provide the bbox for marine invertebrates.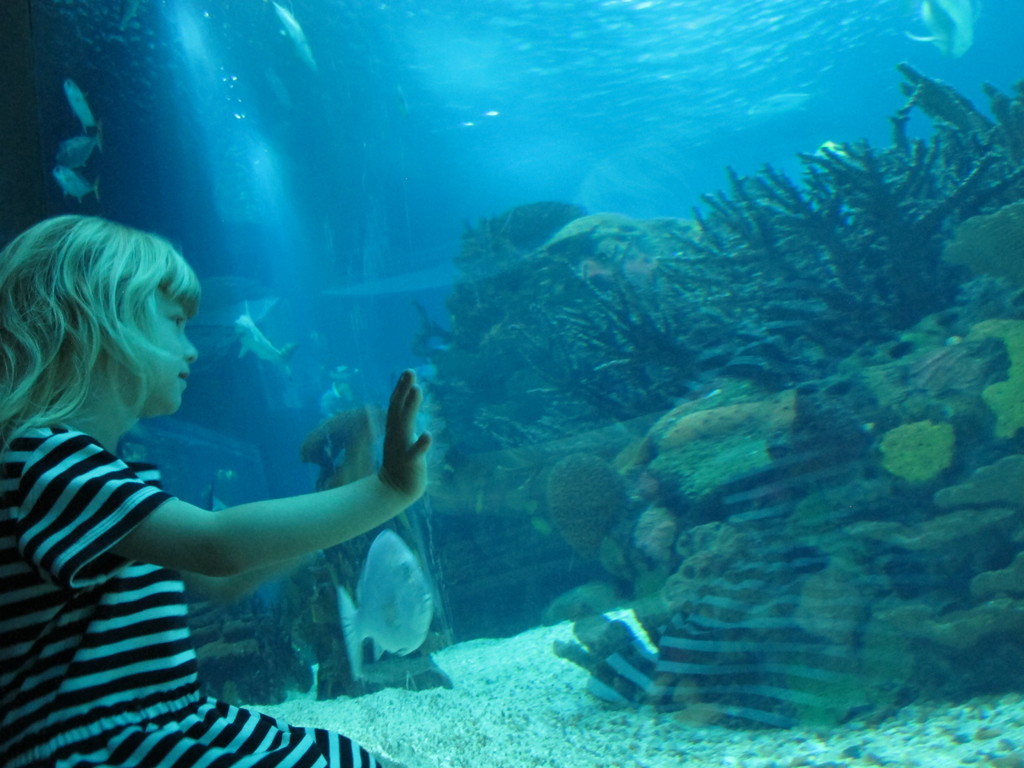
l=875, t=412, r=961, b=492.
